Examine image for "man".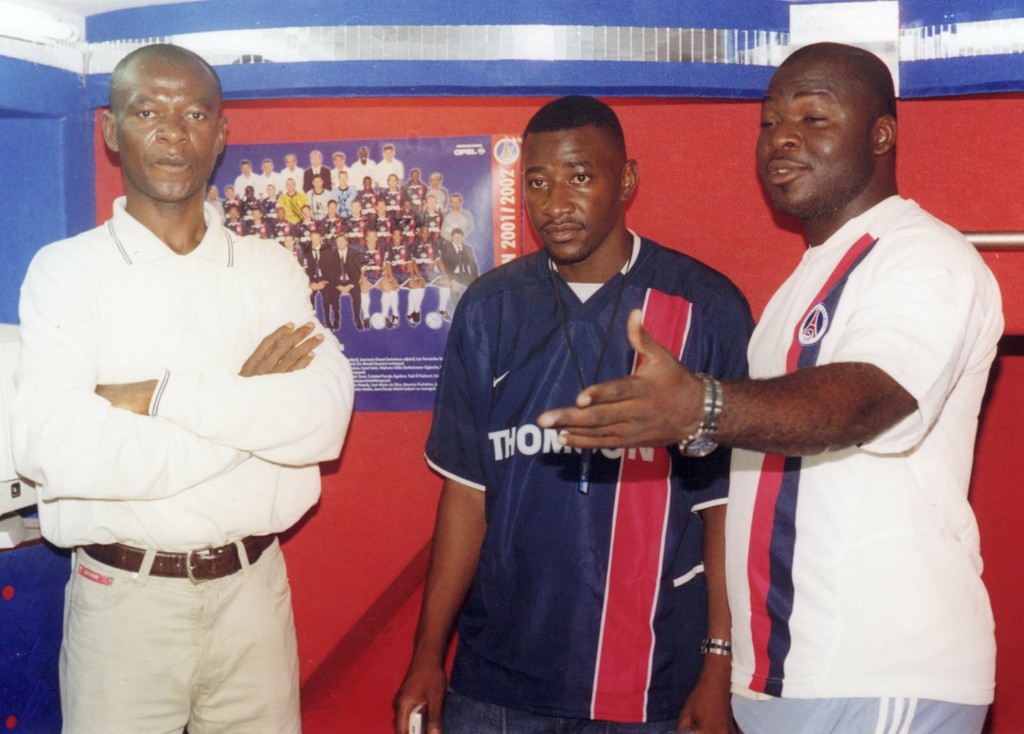
Examination result: bbox(539, 43, 1006, 733).
